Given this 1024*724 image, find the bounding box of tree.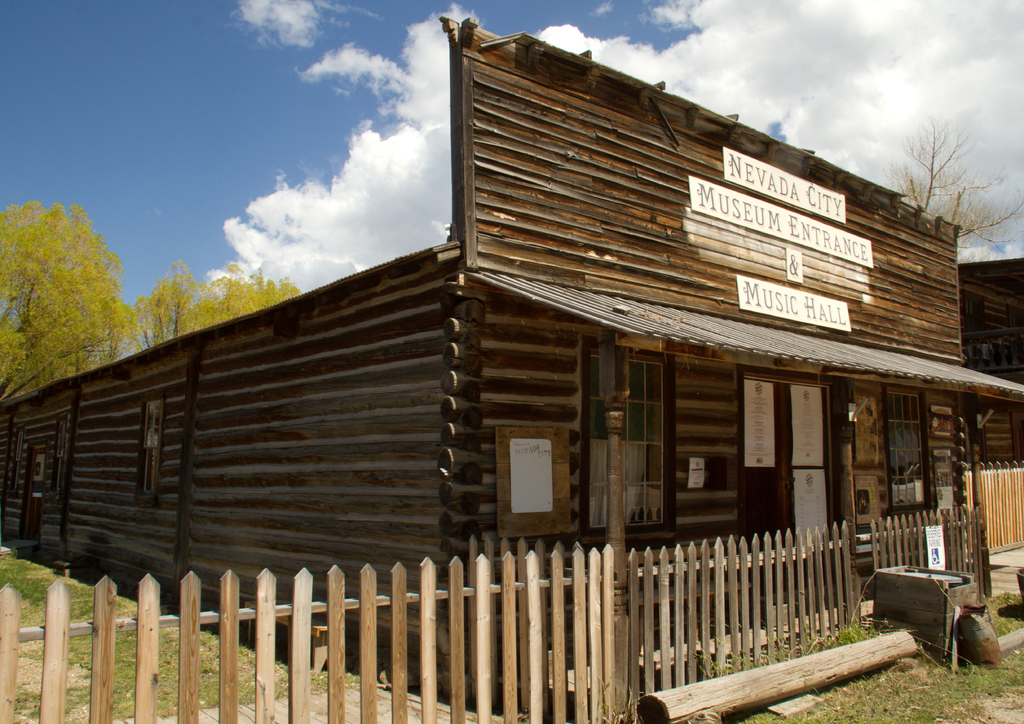
(left=130, top=257, right=310, bottom=358).
